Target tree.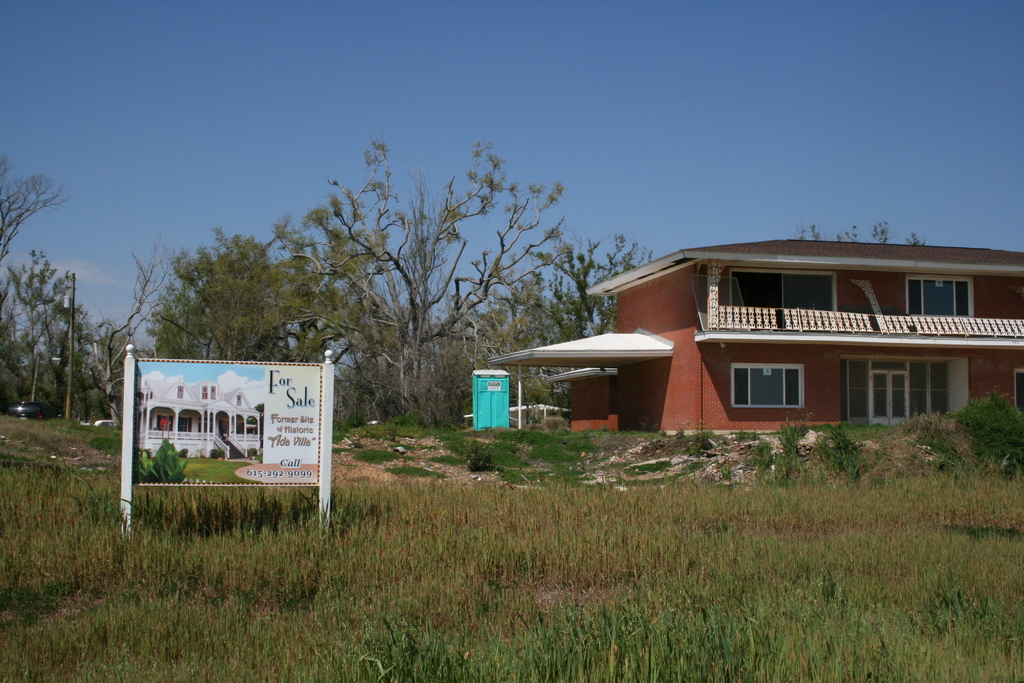
Target region: locate(81, 228, 170, 418).
